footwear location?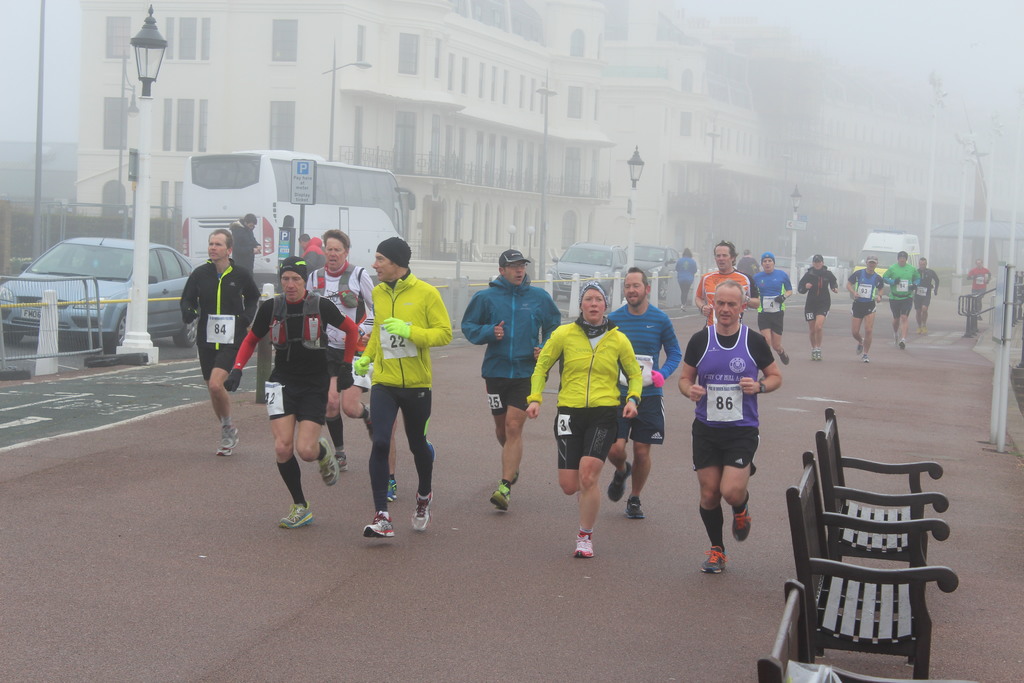
crop(915, 329, 920, 334)
